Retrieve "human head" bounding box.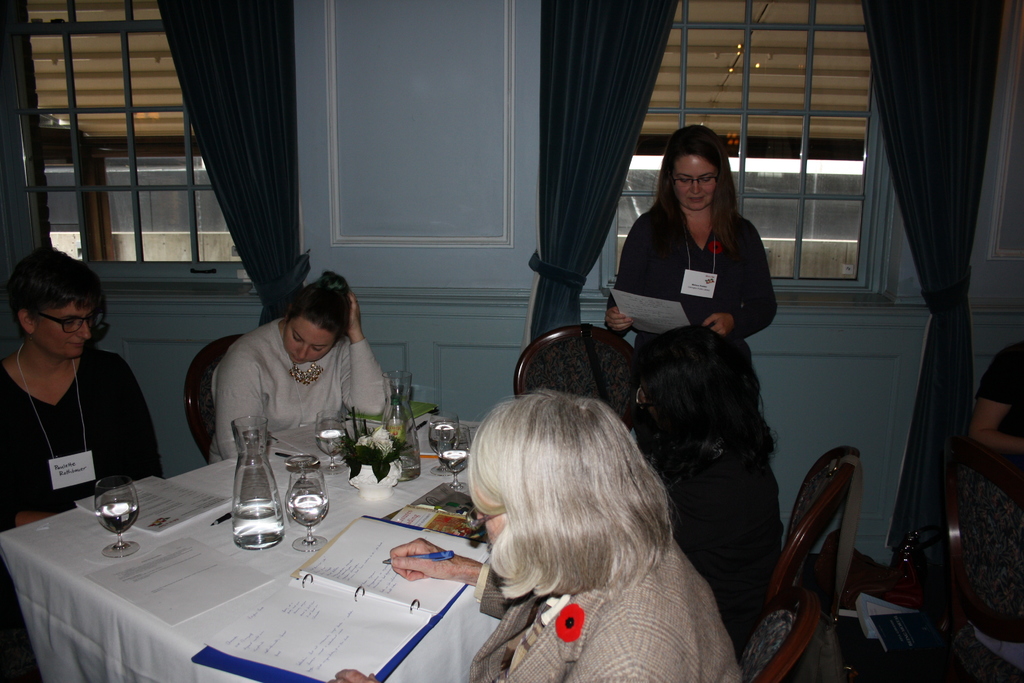
Bounding box: region(10, 247, 105, 379).
